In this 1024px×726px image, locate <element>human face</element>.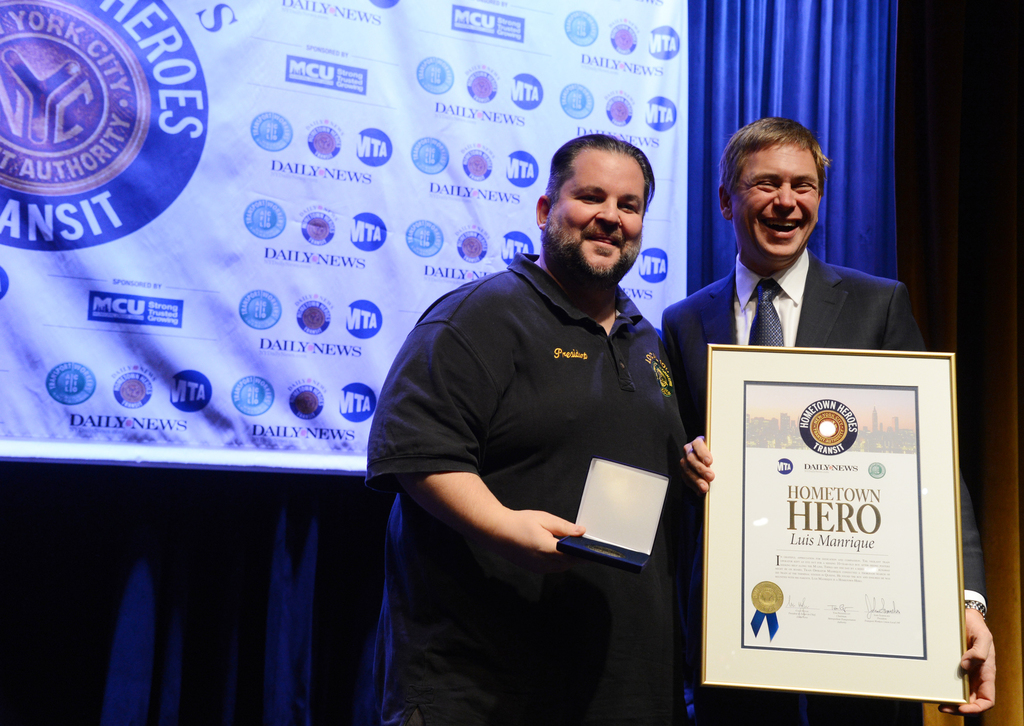
Bounding box: detection(549, 152, 645, 273).
